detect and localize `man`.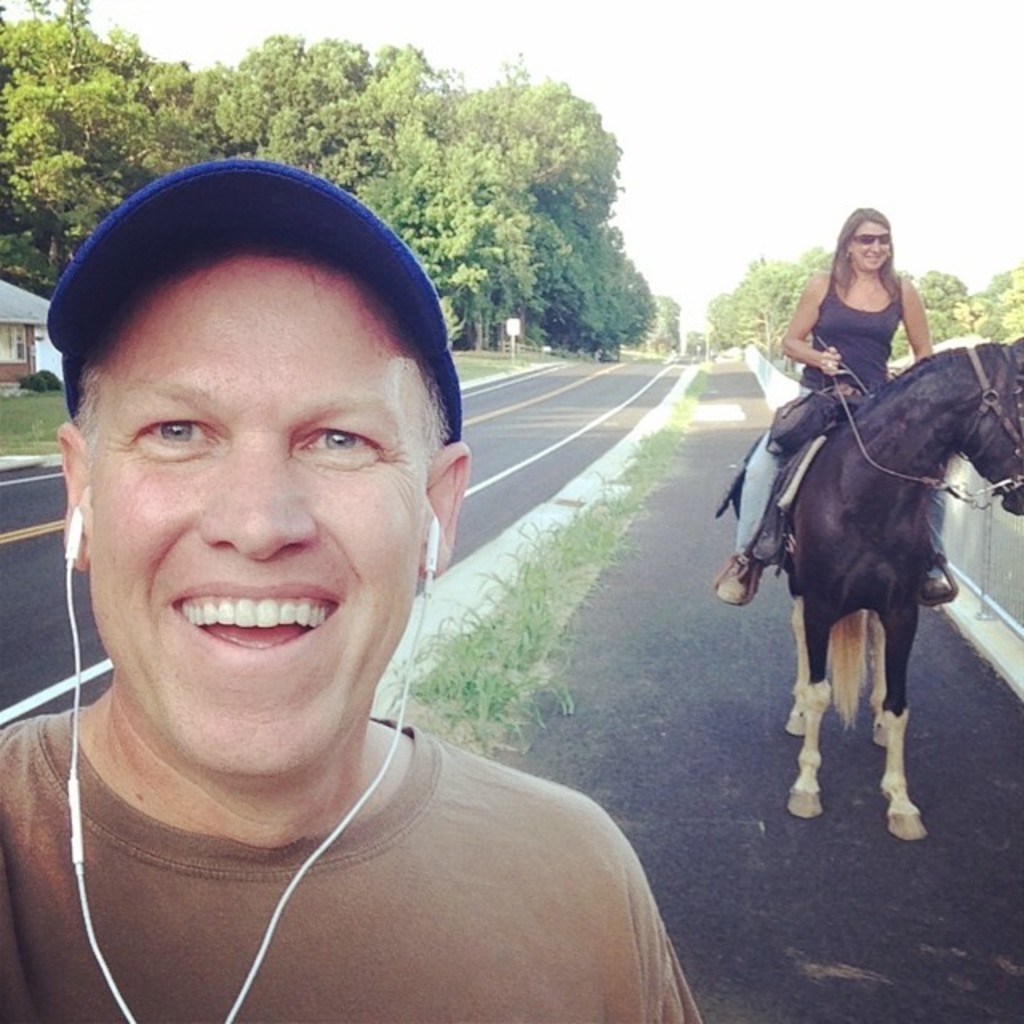
Localized at 0, 160, 763, 1018.
